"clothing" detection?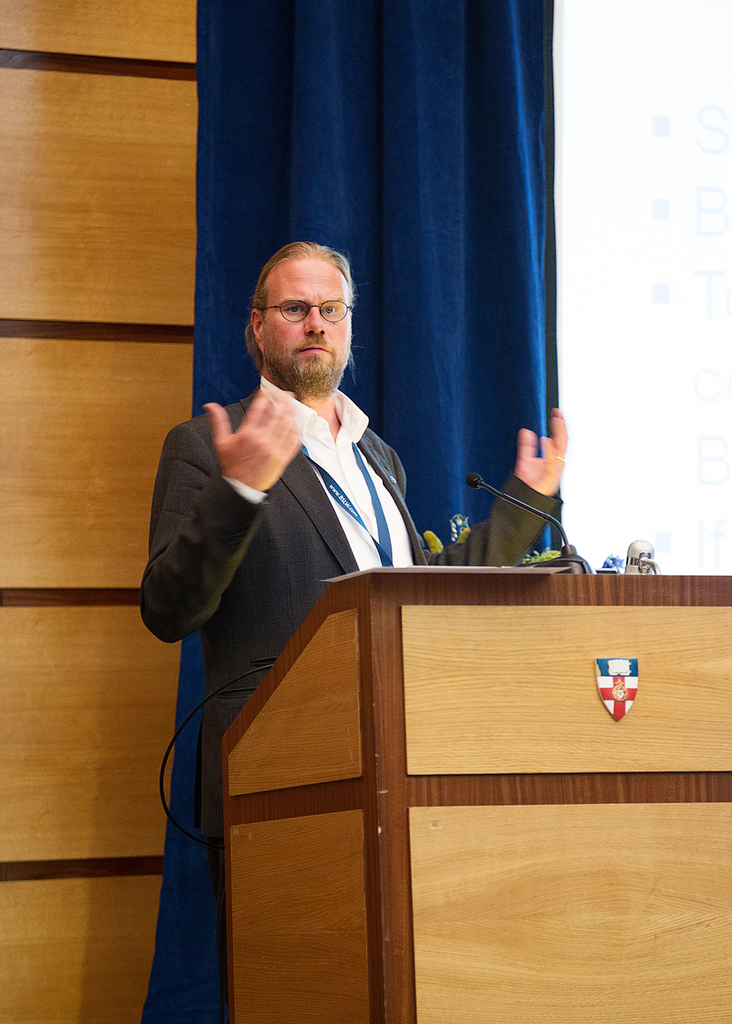
134,310,534,939
